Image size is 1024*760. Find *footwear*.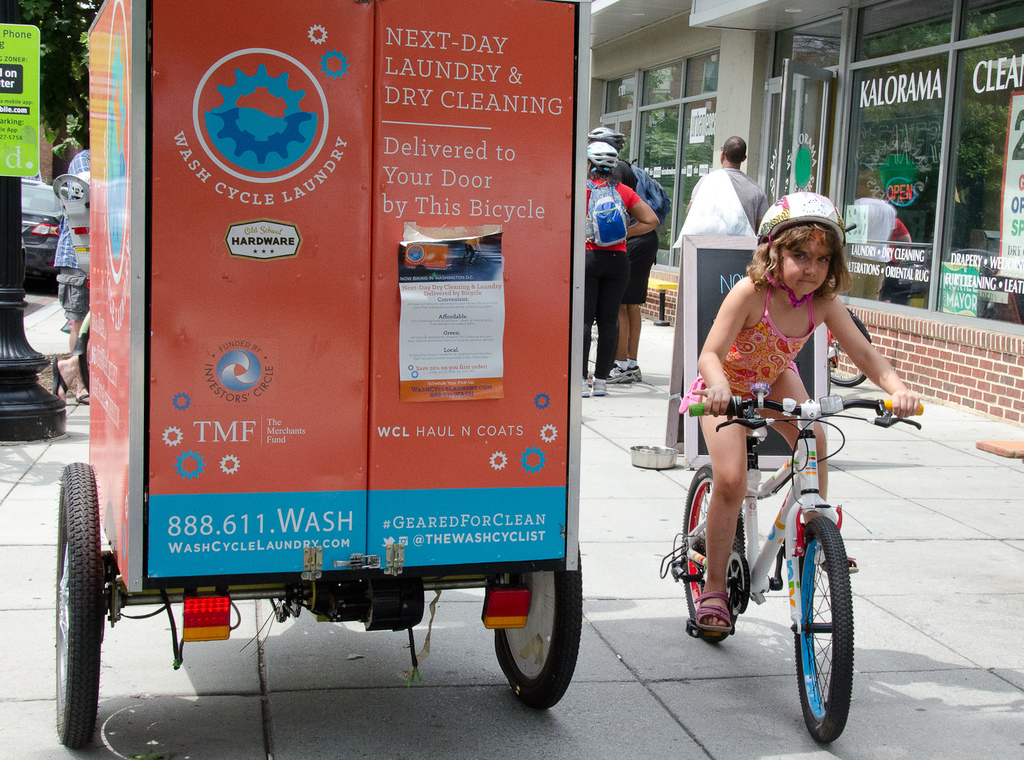
<region>581, 377, 593, 396</region>.
